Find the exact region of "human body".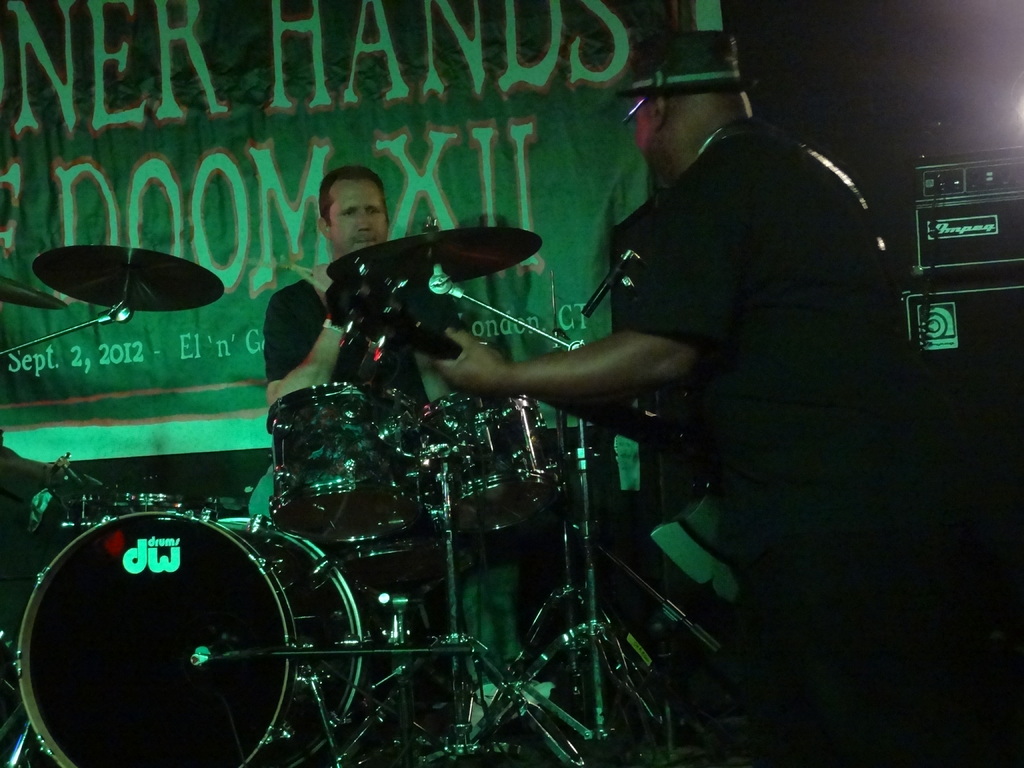
Exact region: <bbox>428, 29, 919, 762</bbox>.
